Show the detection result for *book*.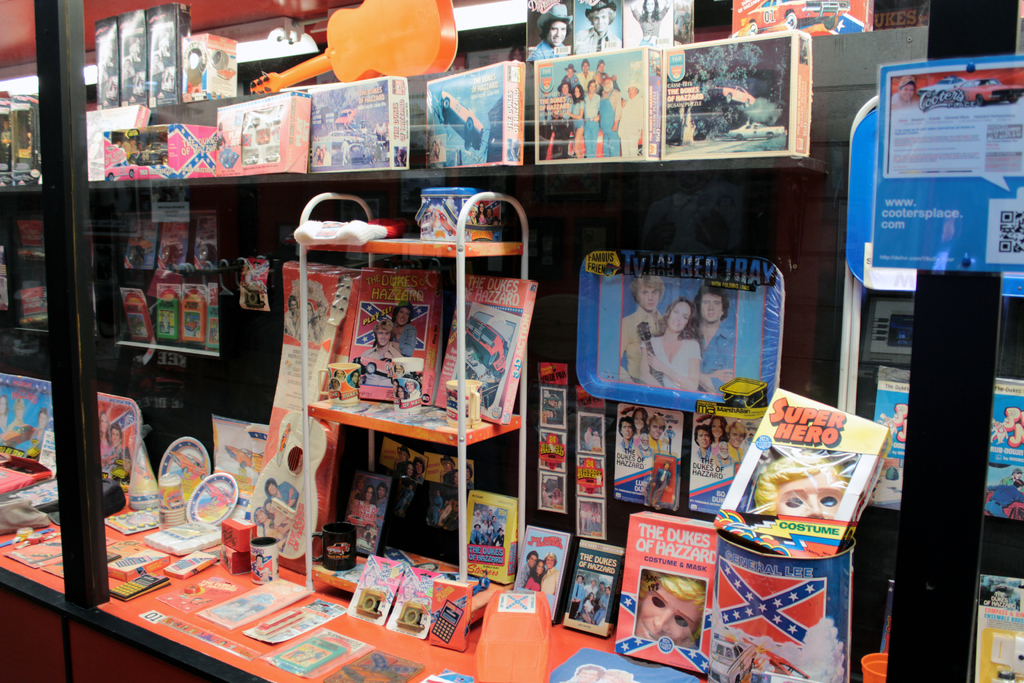
l=618, t=504, r=714, b=673.
